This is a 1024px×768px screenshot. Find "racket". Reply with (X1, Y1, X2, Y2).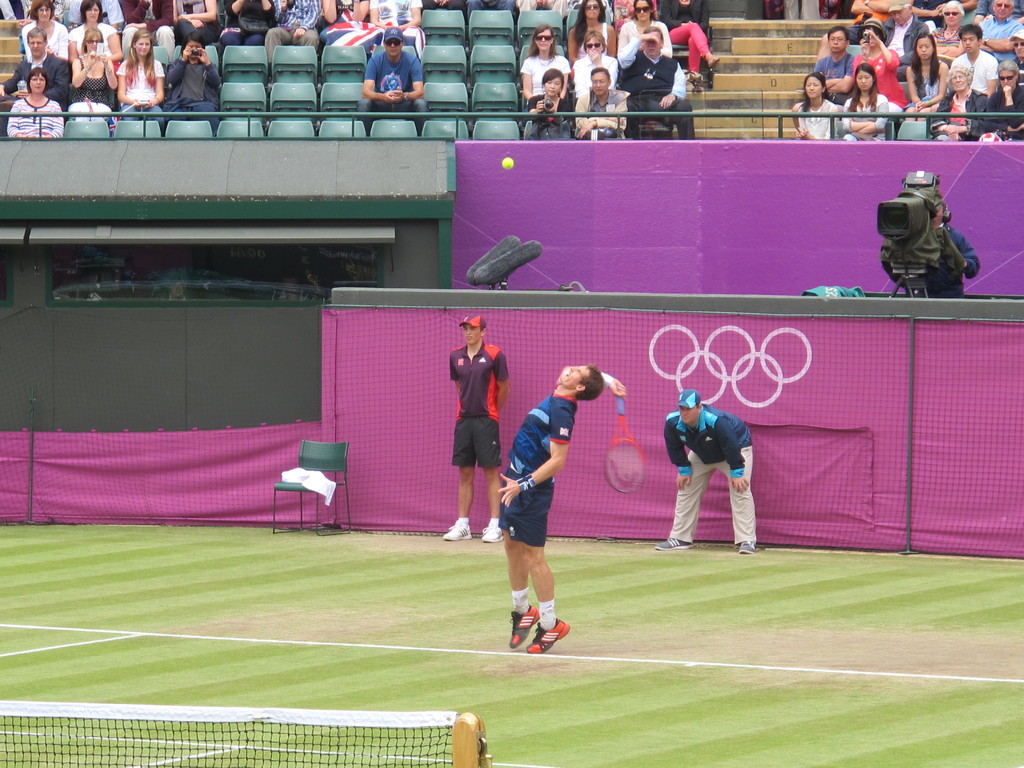
(599, 380, 646, 497).
